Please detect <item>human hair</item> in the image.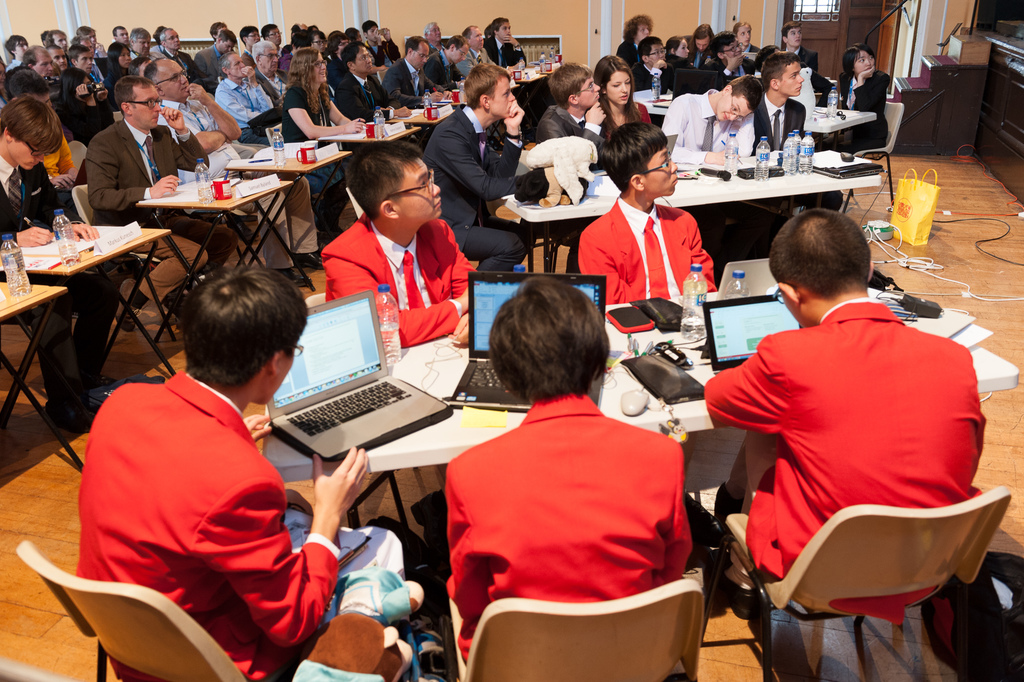
<bbox>113, 77, 148, 116</bbox>.
